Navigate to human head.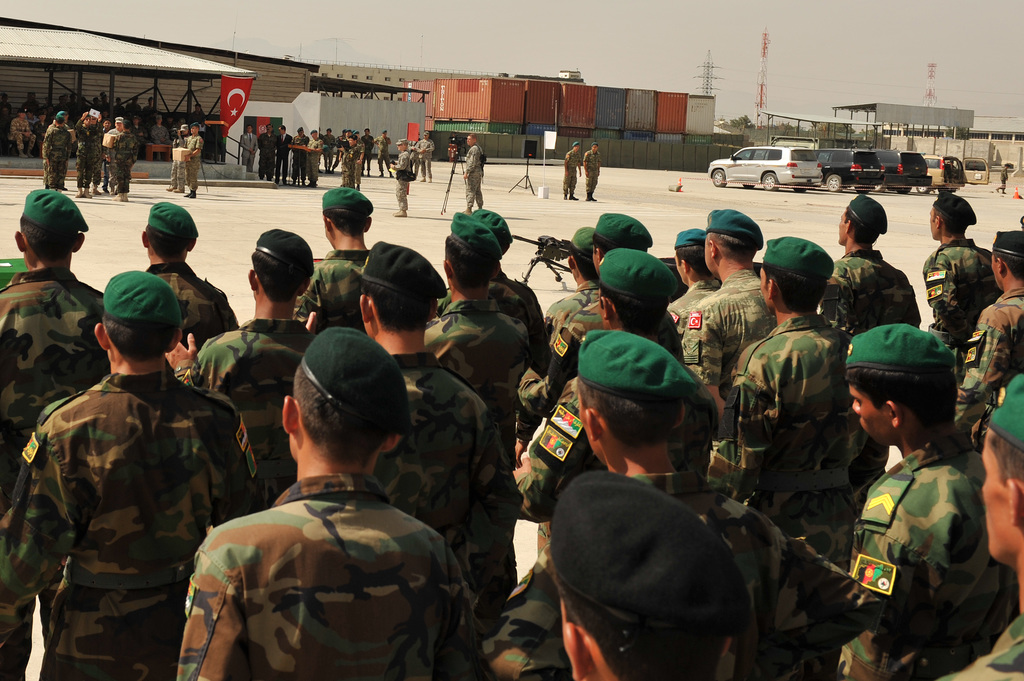
Navigation target: (x1=321, y1=186, x2=374, y2=246).
